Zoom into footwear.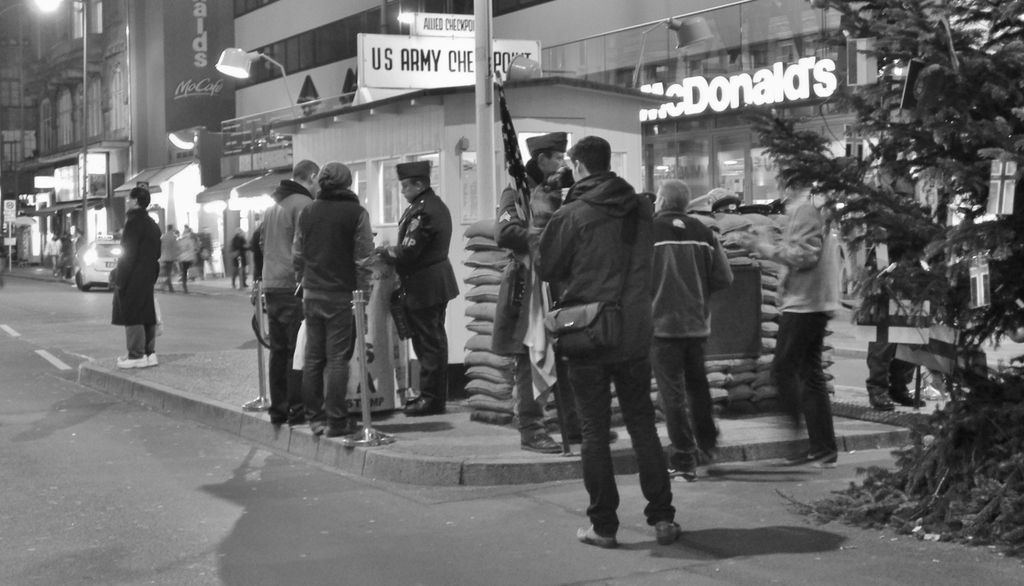
Zoom target: (145, 354, 161, 369).
